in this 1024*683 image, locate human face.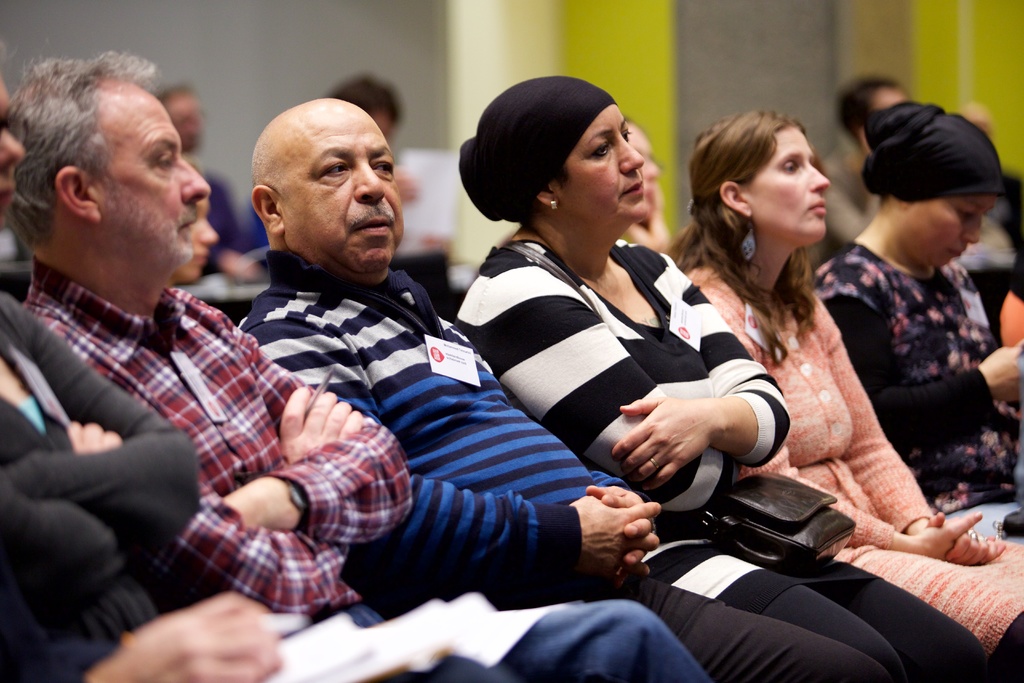
Bounding box: select_region(276, 113, 408, 276).
